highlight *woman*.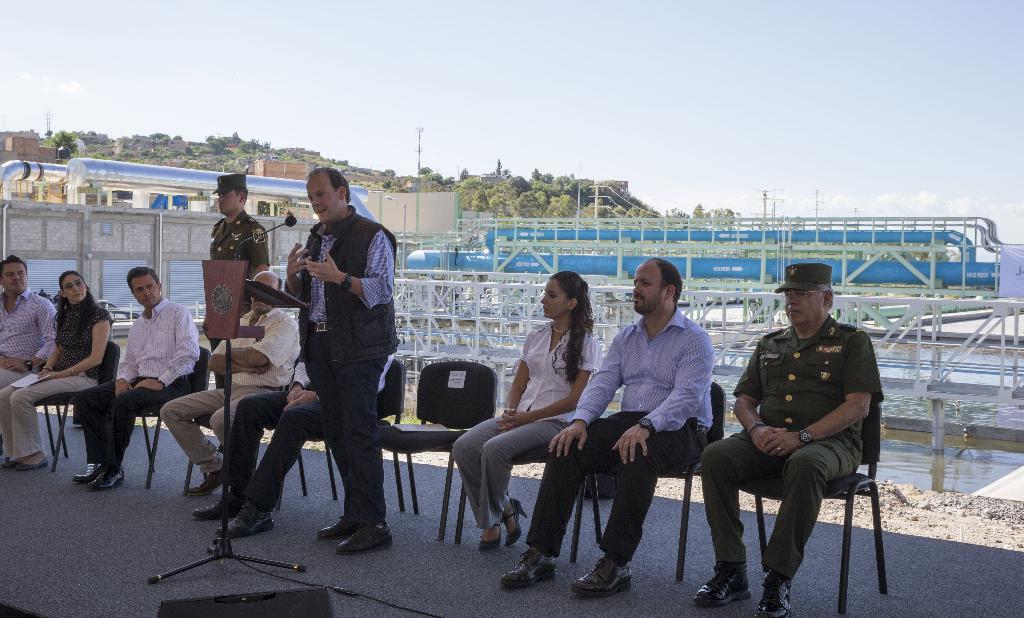
Highlighted region: rect(484, 278, 608, 590).
